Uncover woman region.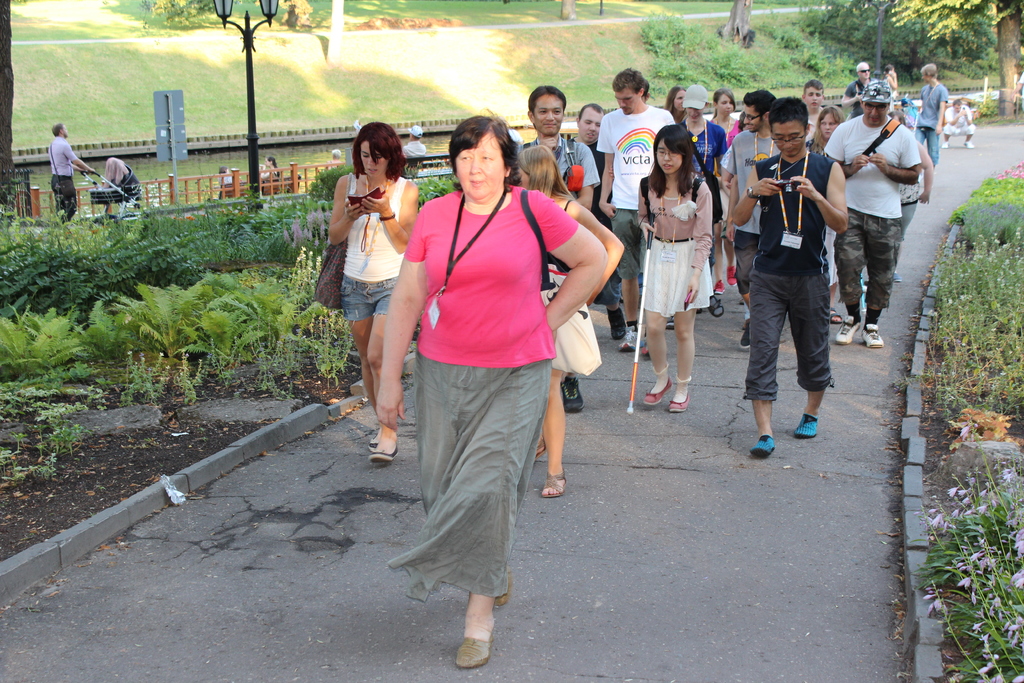
Uncovered: x1=709 y1=84 x2=740 y2=142.
